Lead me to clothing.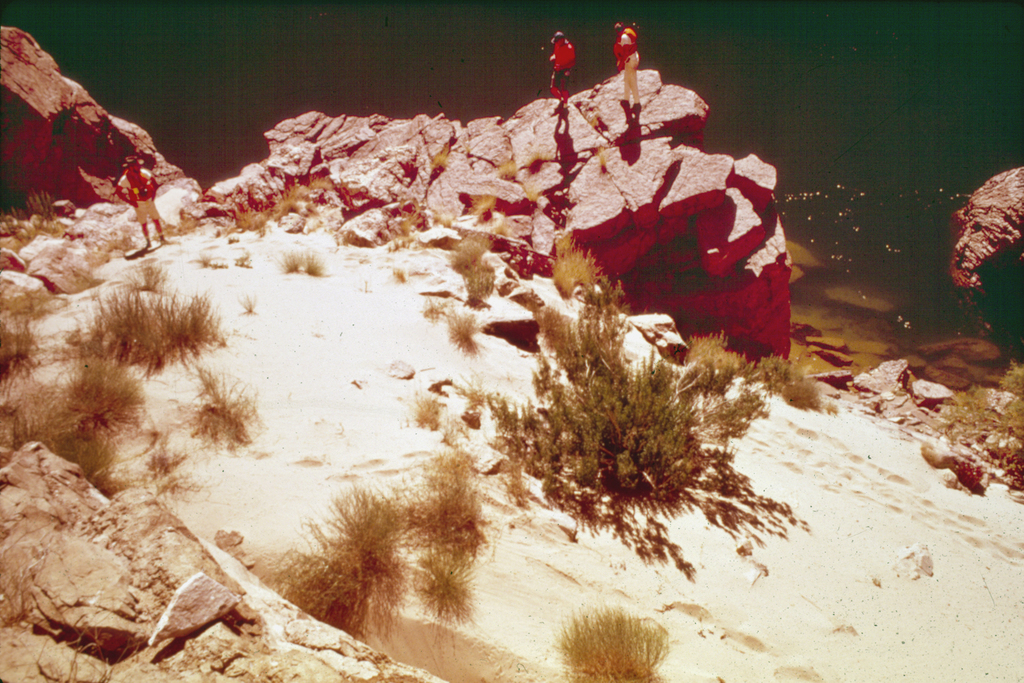
Lead to select_region(612, 19, 642, 107).
